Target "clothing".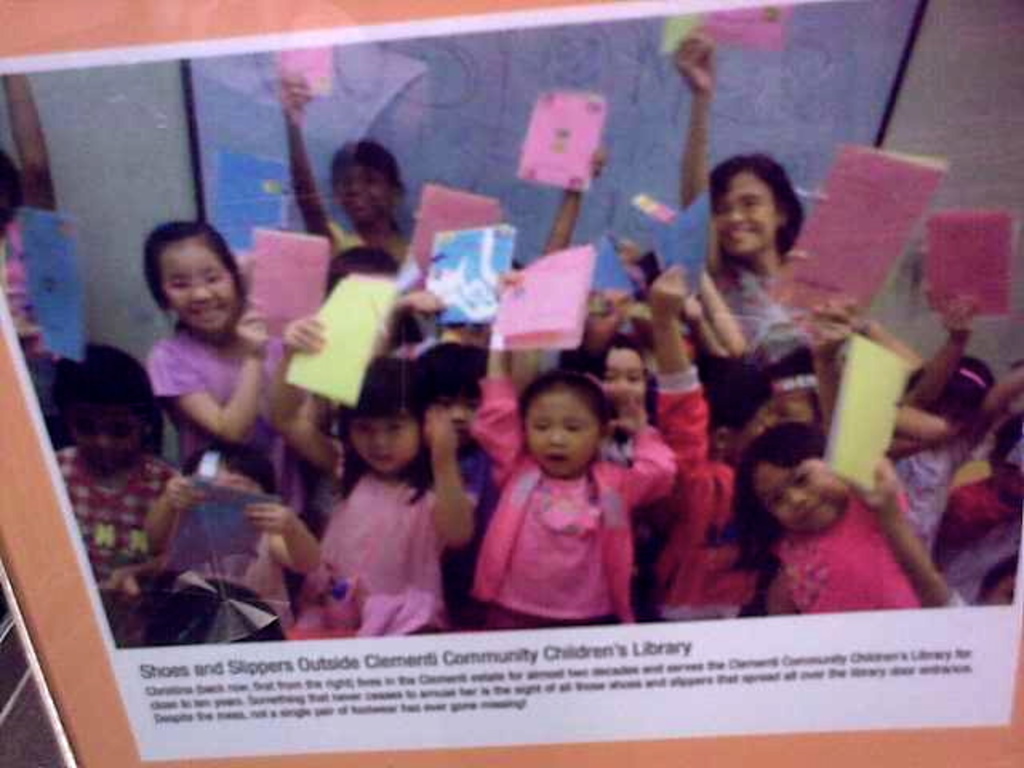
Target region: 299, 414, 458, 630.
